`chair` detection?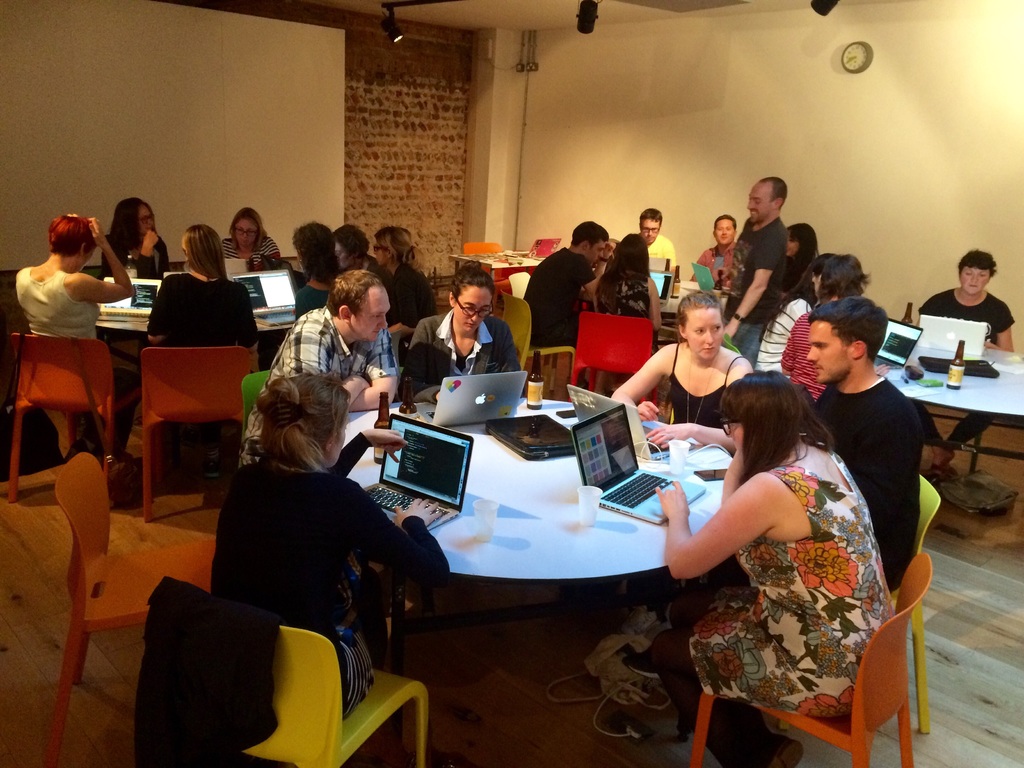
[499, 285, 578, 407]
